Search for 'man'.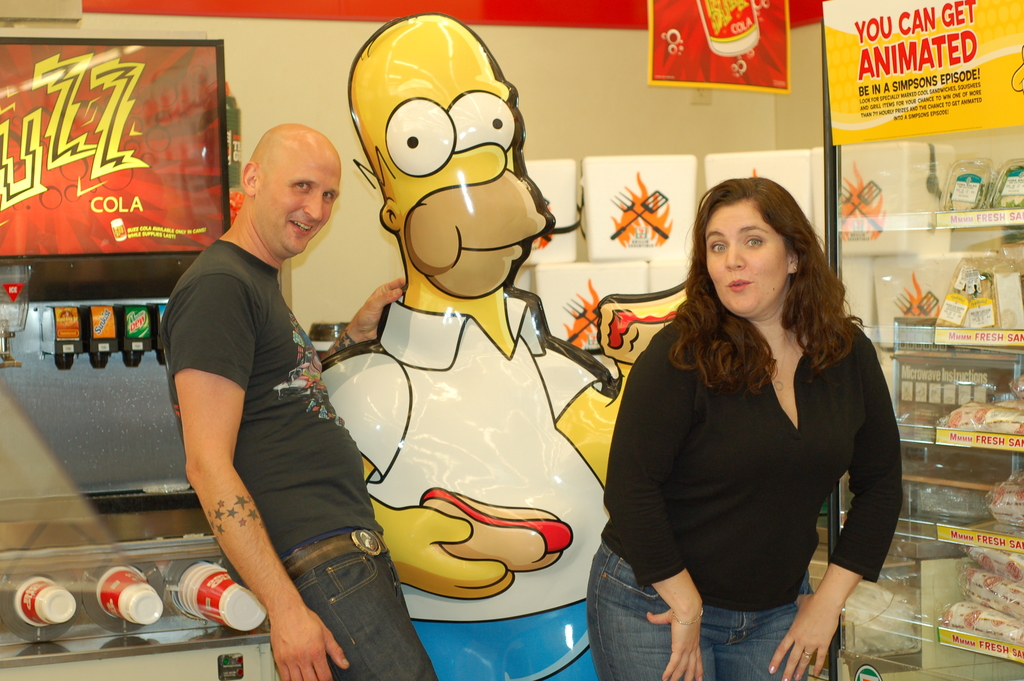
Found at 146 95 394 668.
